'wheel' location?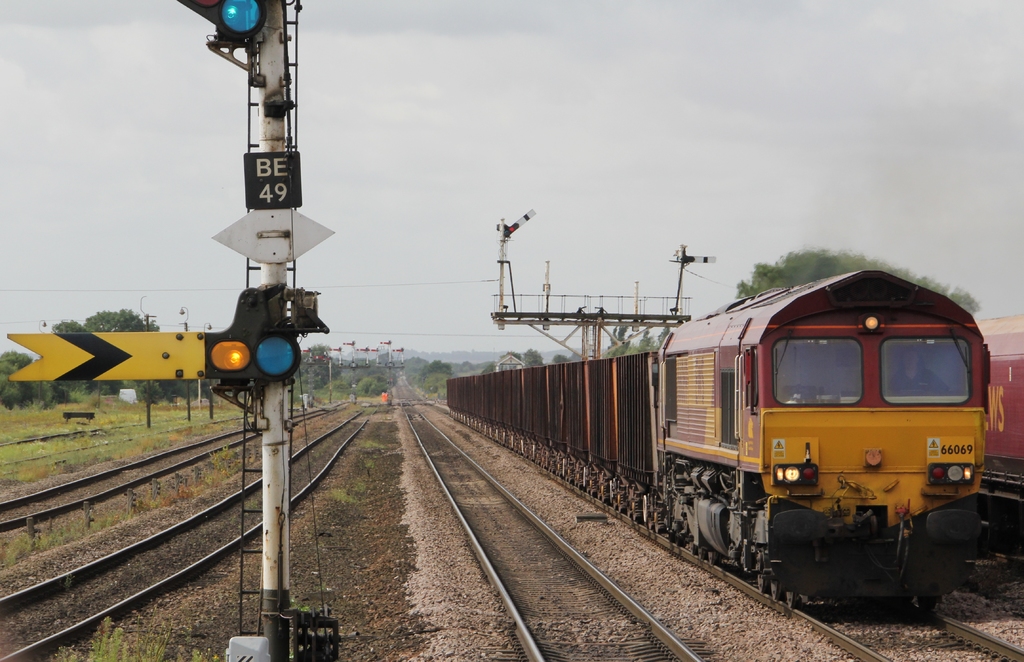
bbox(770, 588, 780, 594)
